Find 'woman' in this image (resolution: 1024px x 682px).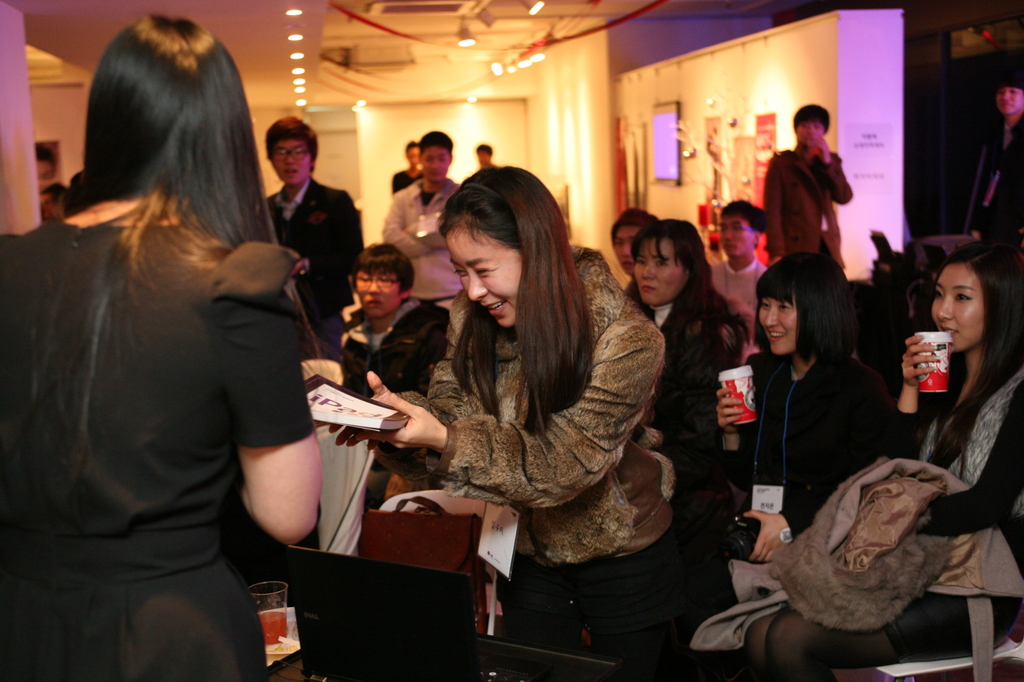
Rect(747, 239, 1023, 681).
